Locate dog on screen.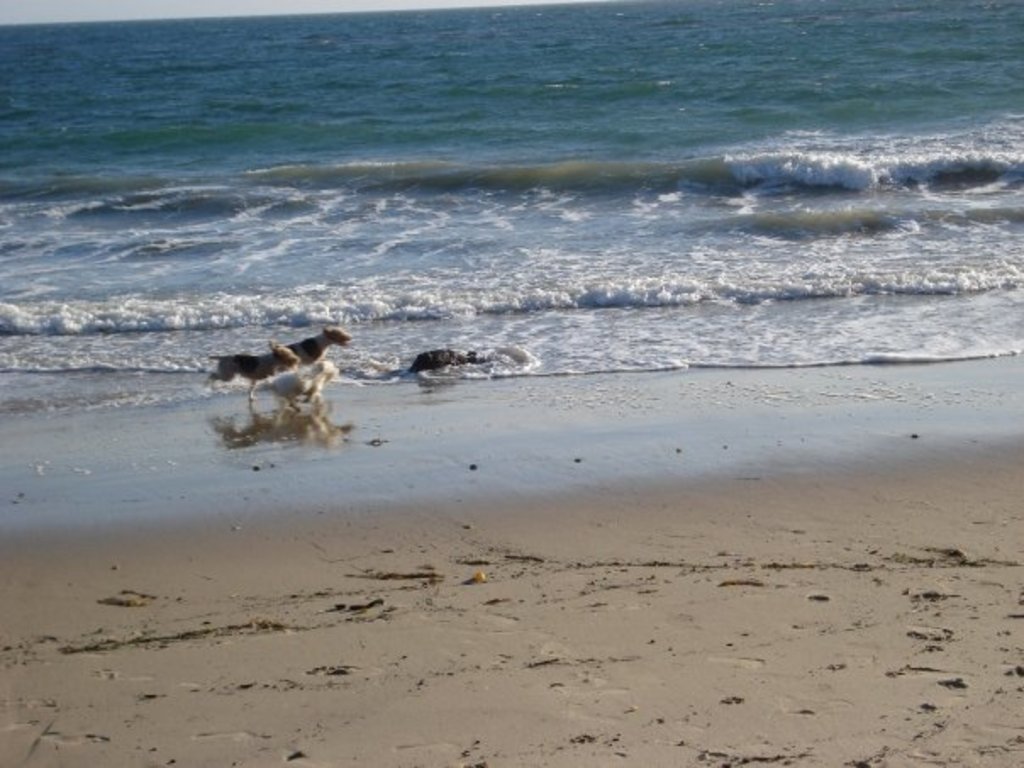
On screen at {"left": 207, "top": 337, "right": 293, "bottom": 402}.
